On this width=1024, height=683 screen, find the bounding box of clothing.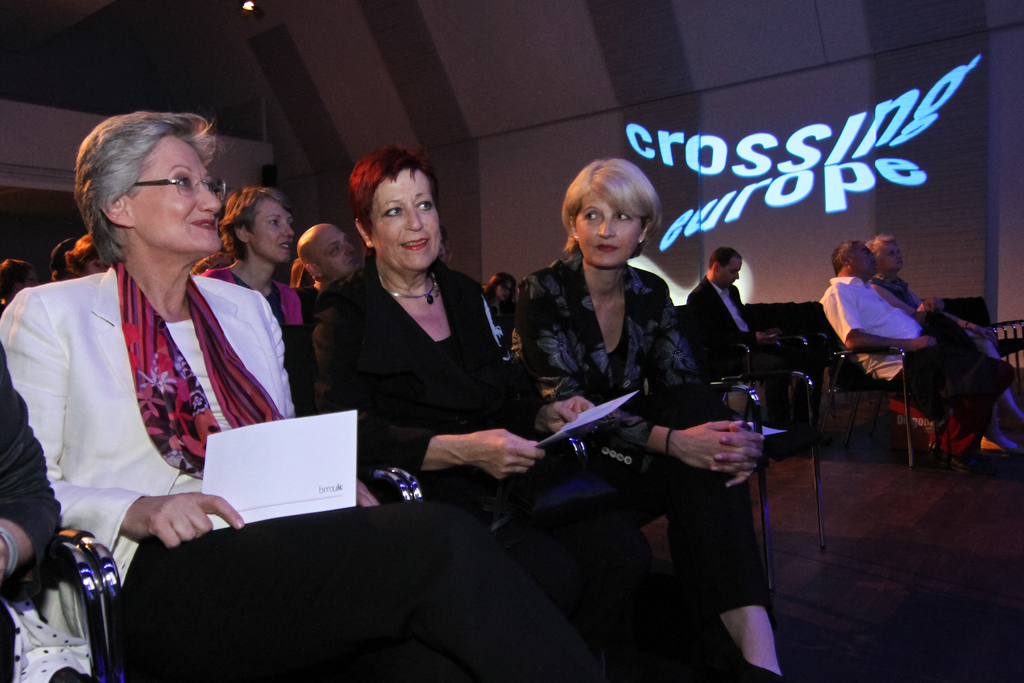
Bounding box: 872, 273, 932, 317.
